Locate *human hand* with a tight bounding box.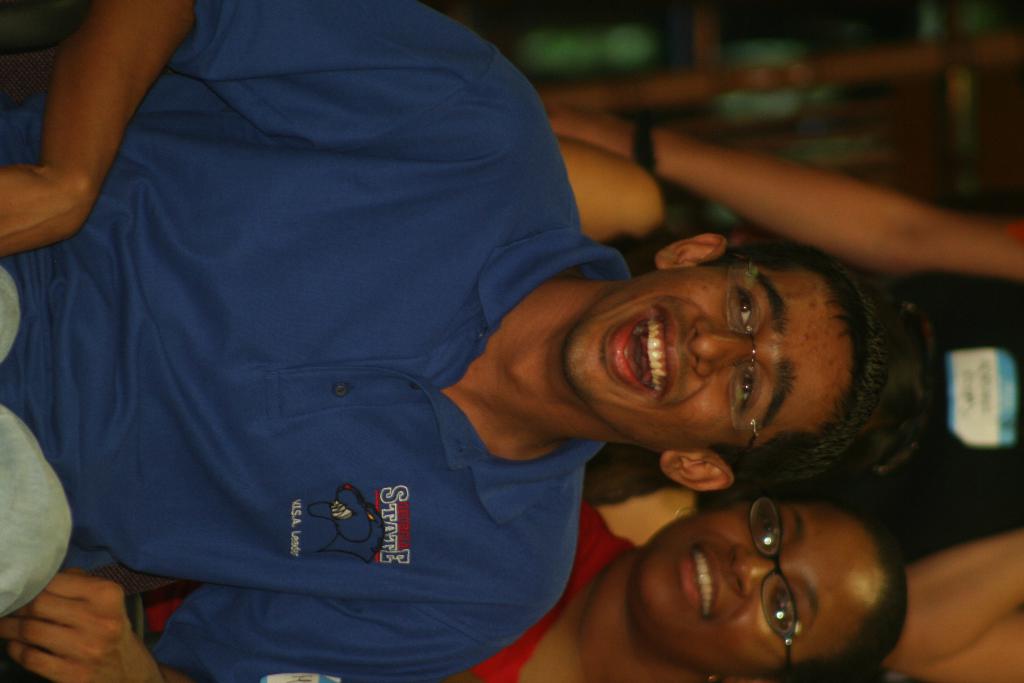
rect(544, 103, 641, 160).
